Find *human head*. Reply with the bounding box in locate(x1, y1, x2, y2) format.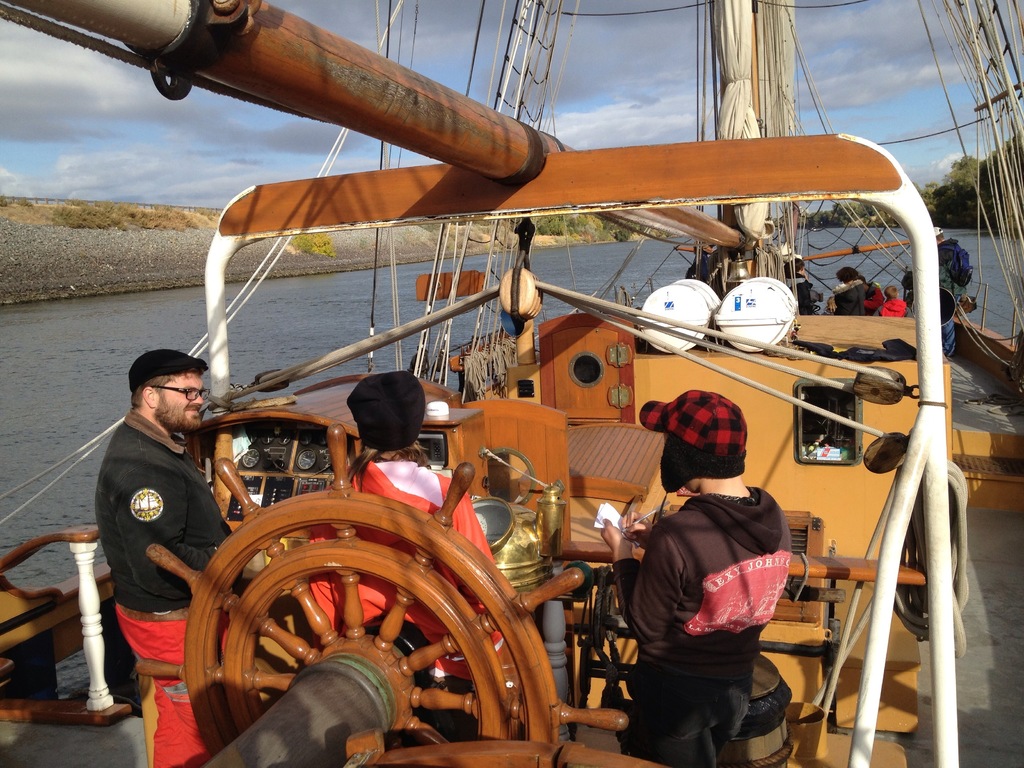
locate(884, 285, 898, 300).
